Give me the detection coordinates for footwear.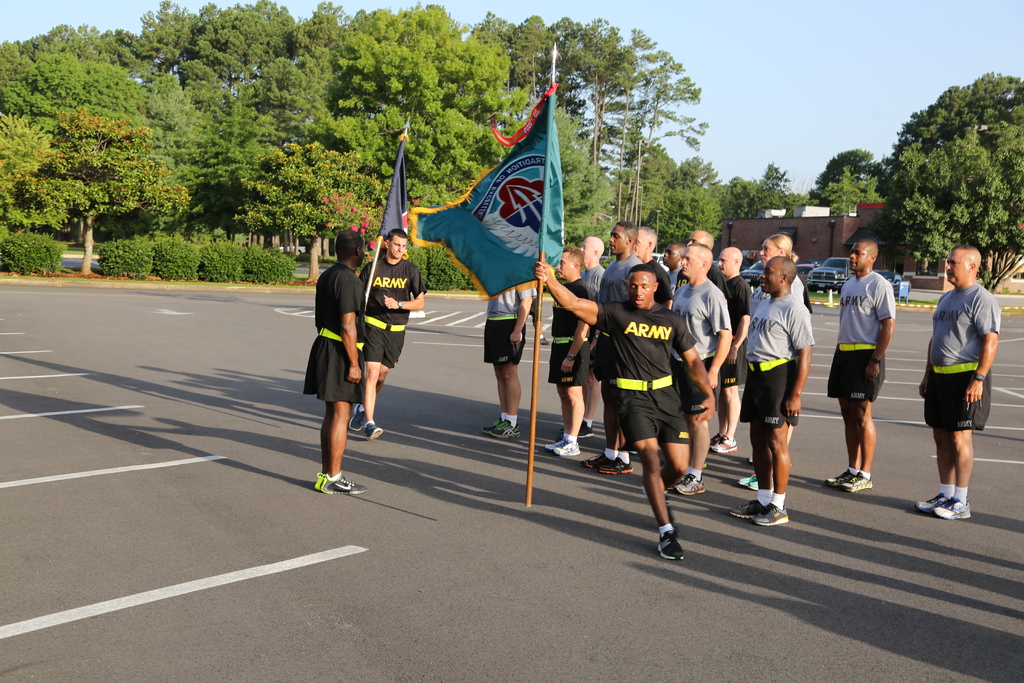
bbox=(671, 475, 706, 493).
